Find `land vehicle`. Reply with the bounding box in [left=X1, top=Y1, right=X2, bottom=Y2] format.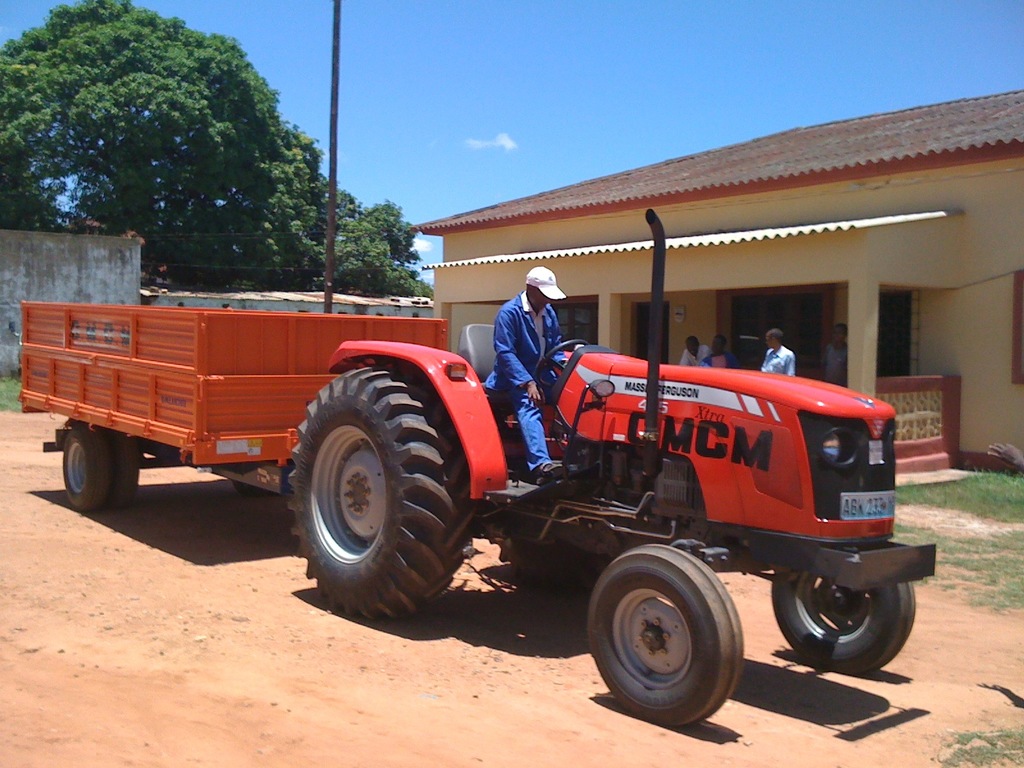
[left=15, top=296, right=939, bottom=732].
